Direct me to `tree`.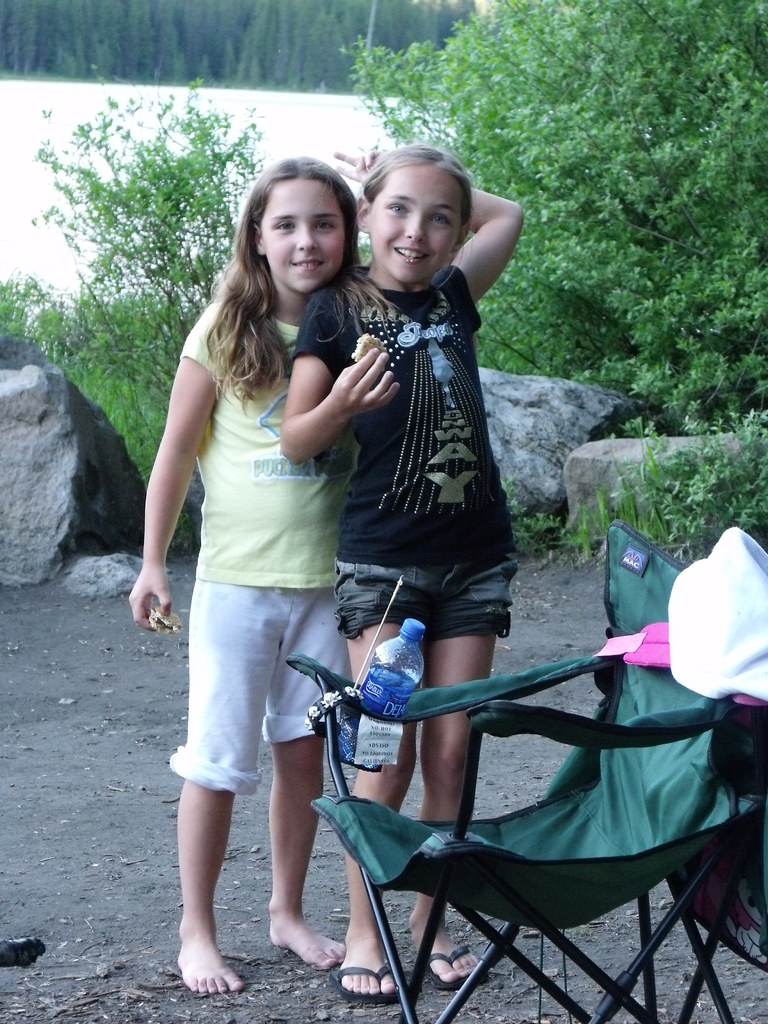
Direction: 340,0,767,433.
